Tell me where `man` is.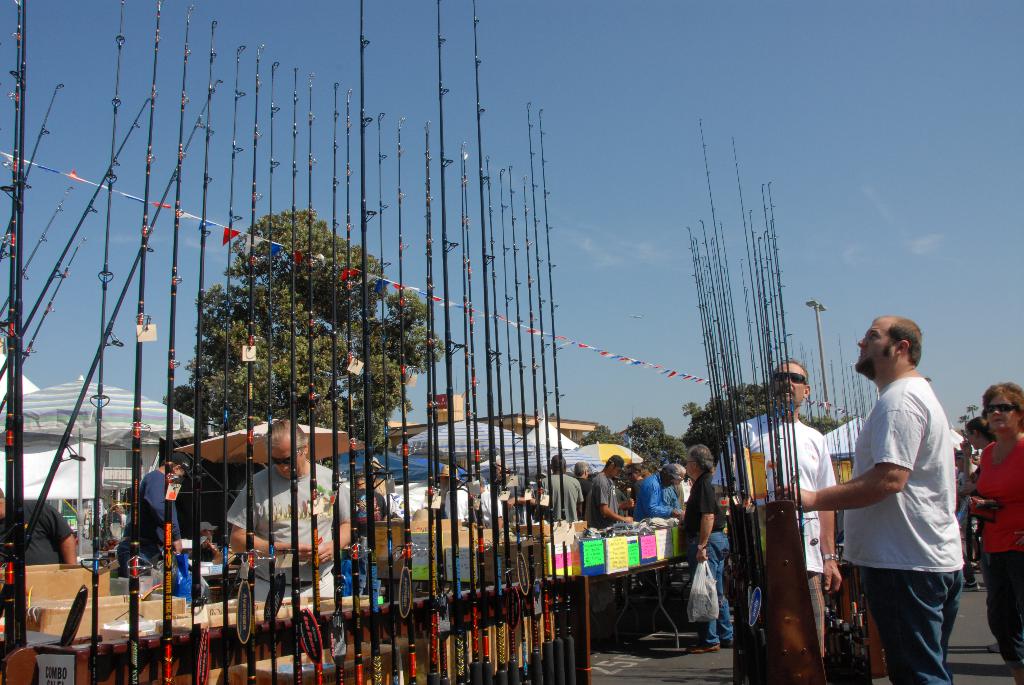
`man` is at bbox=(138, 443, 200, 603).
